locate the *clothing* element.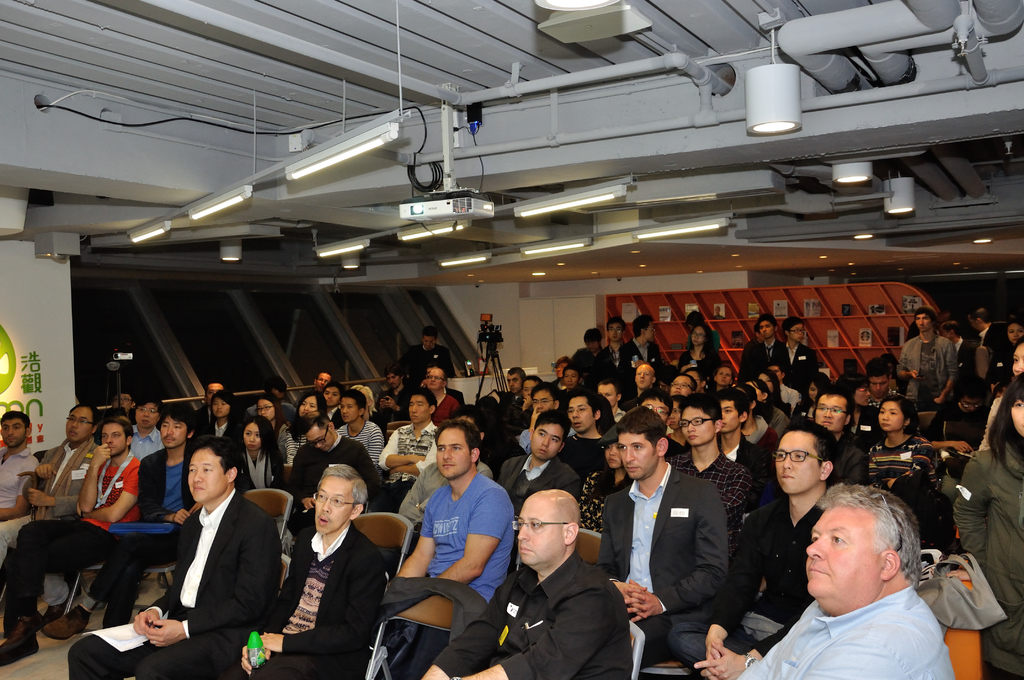
Element bbox: box(947, 435, 1018, 679).
